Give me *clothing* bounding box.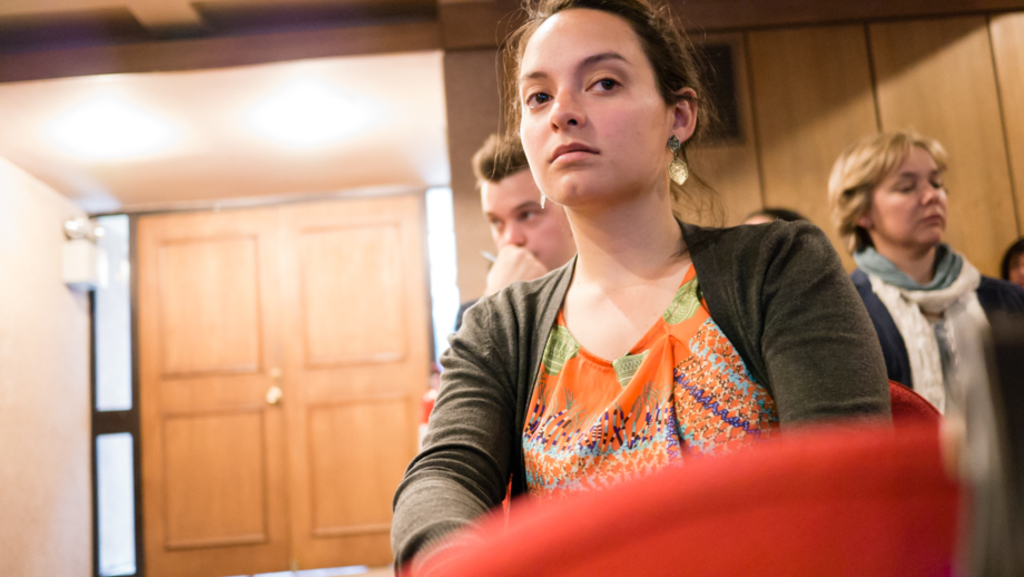
l=383, t=159, r=897, b=561.
